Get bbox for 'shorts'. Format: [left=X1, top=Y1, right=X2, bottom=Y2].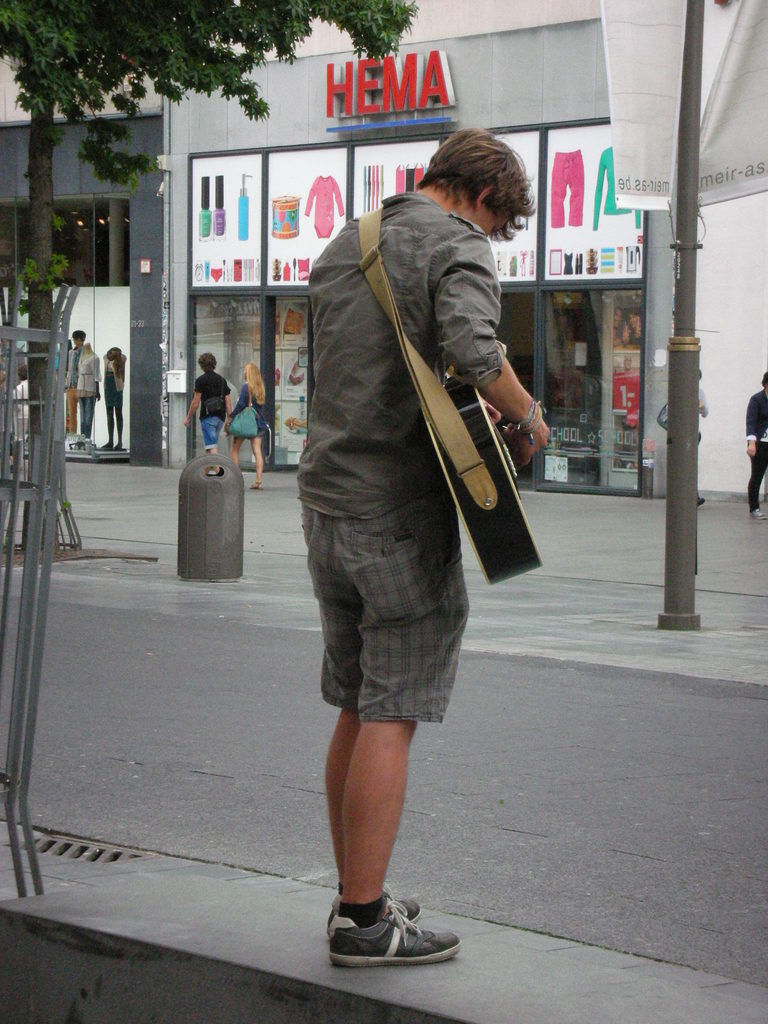
[left=303, top=503, right=490, bottom=699].
